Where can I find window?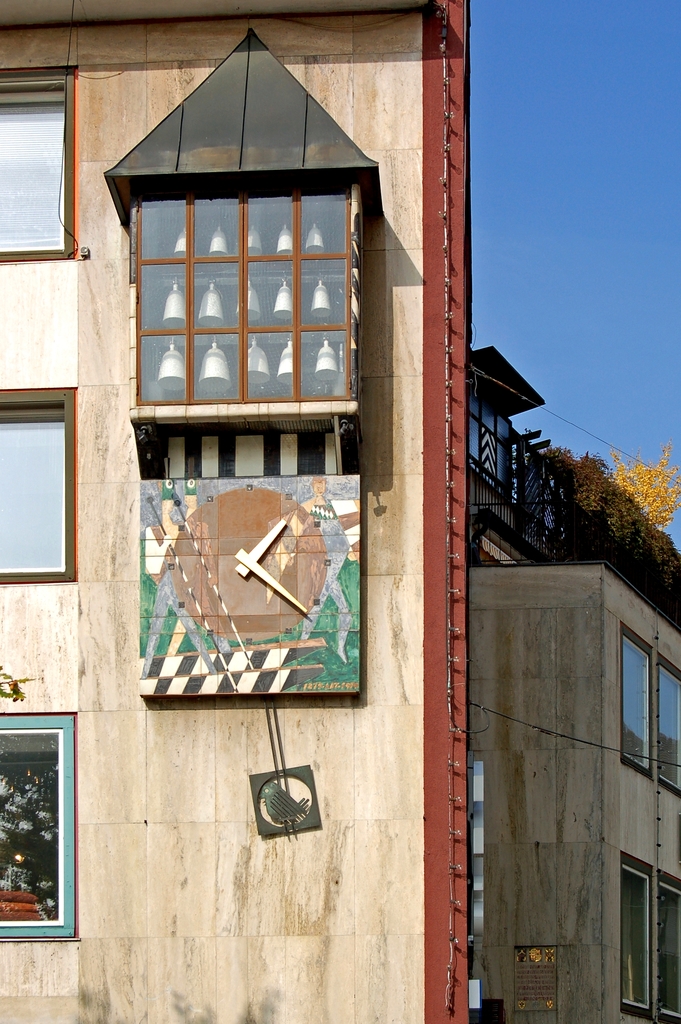
You can find it at rect(151, 169, 356, 407).
